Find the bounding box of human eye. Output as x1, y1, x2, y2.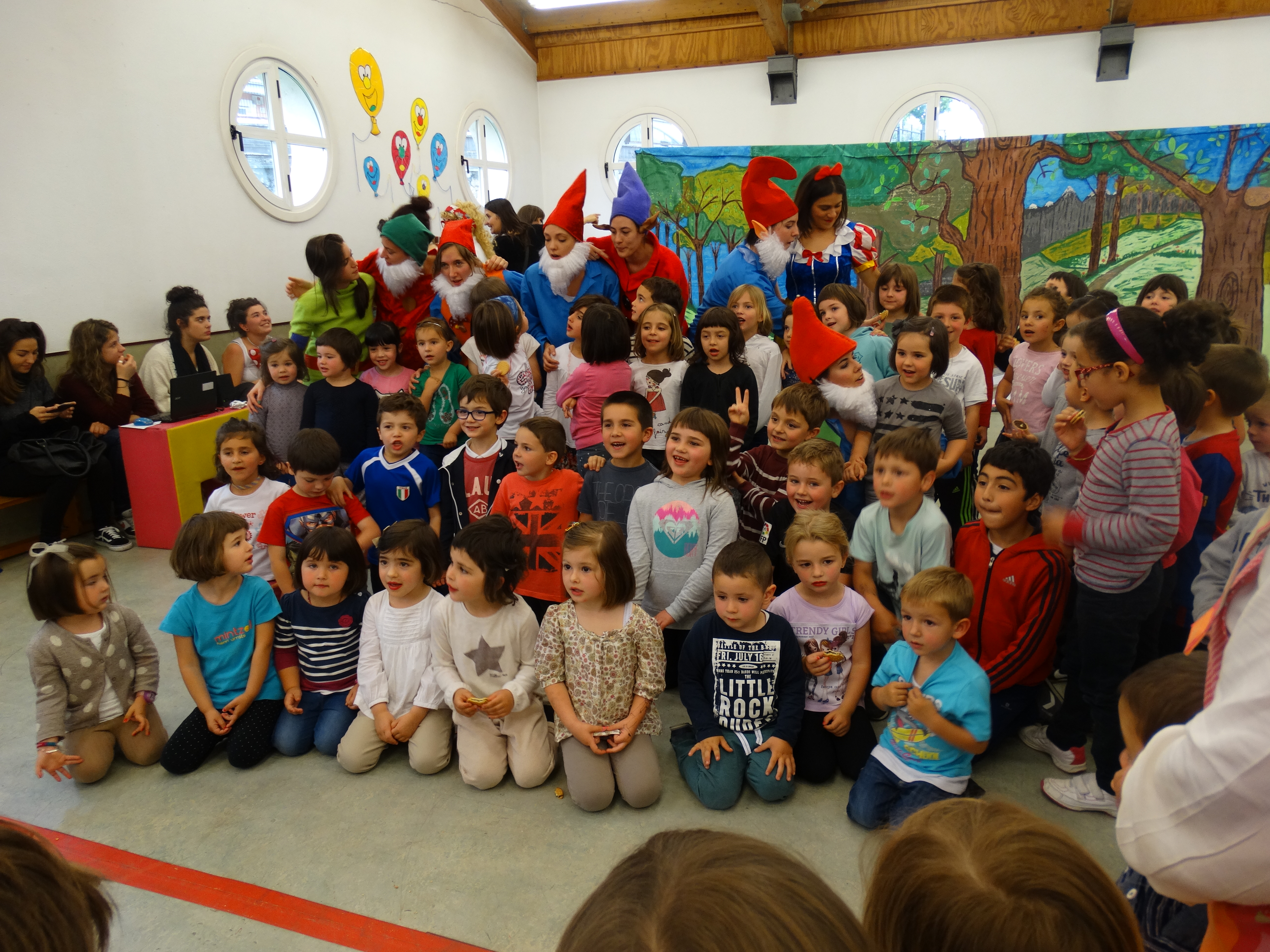
102, 83, 104, 85.
